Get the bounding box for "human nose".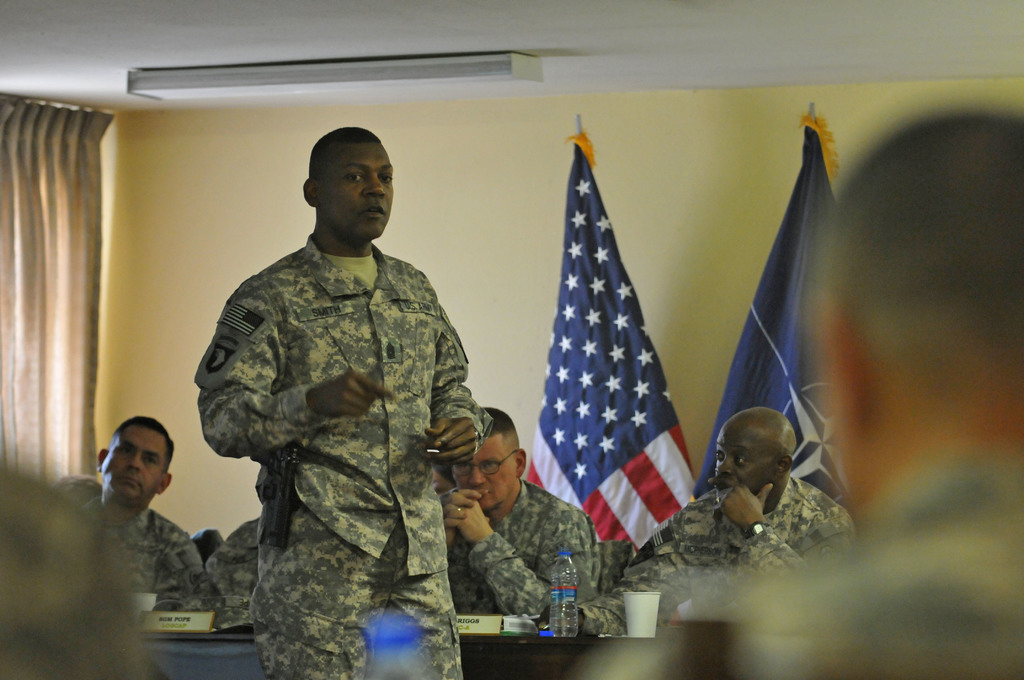
(714,458,735,476).
